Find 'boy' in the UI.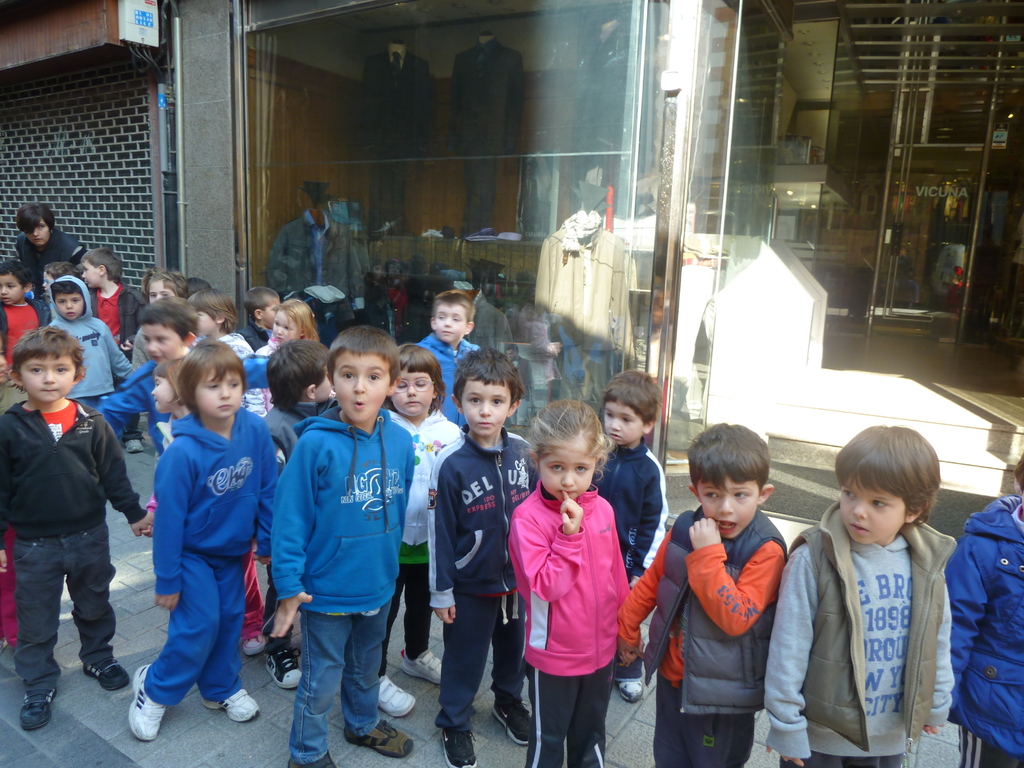
UI element at <box>83,249,141,362</box>.
